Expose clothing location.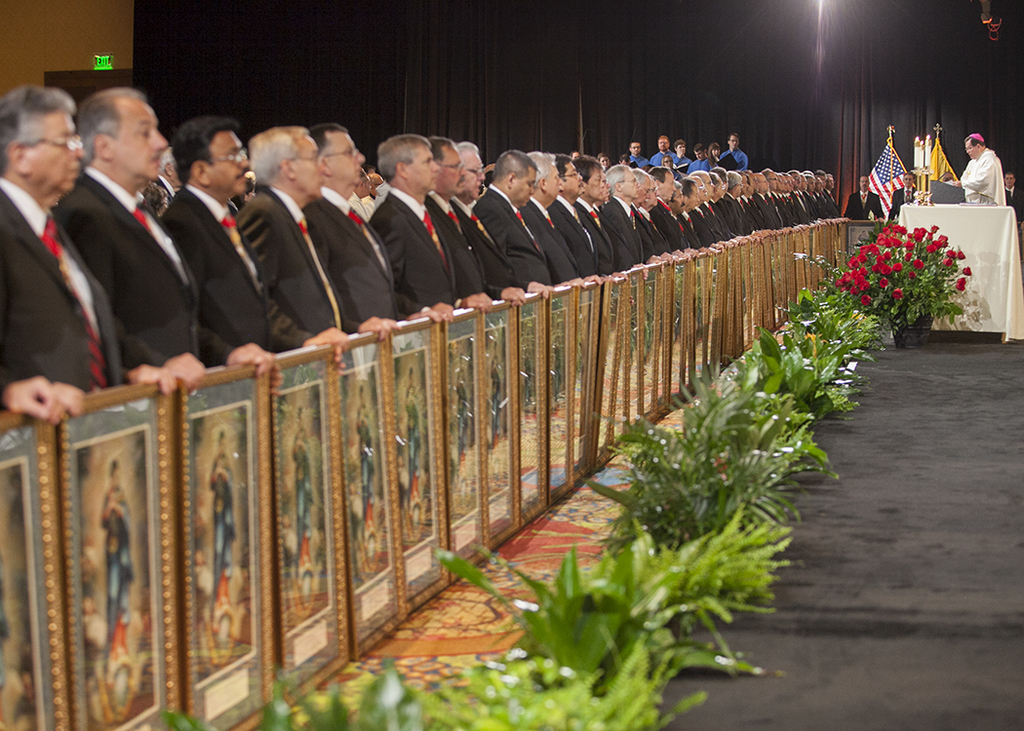
Exposed at 684,161,705,173.
